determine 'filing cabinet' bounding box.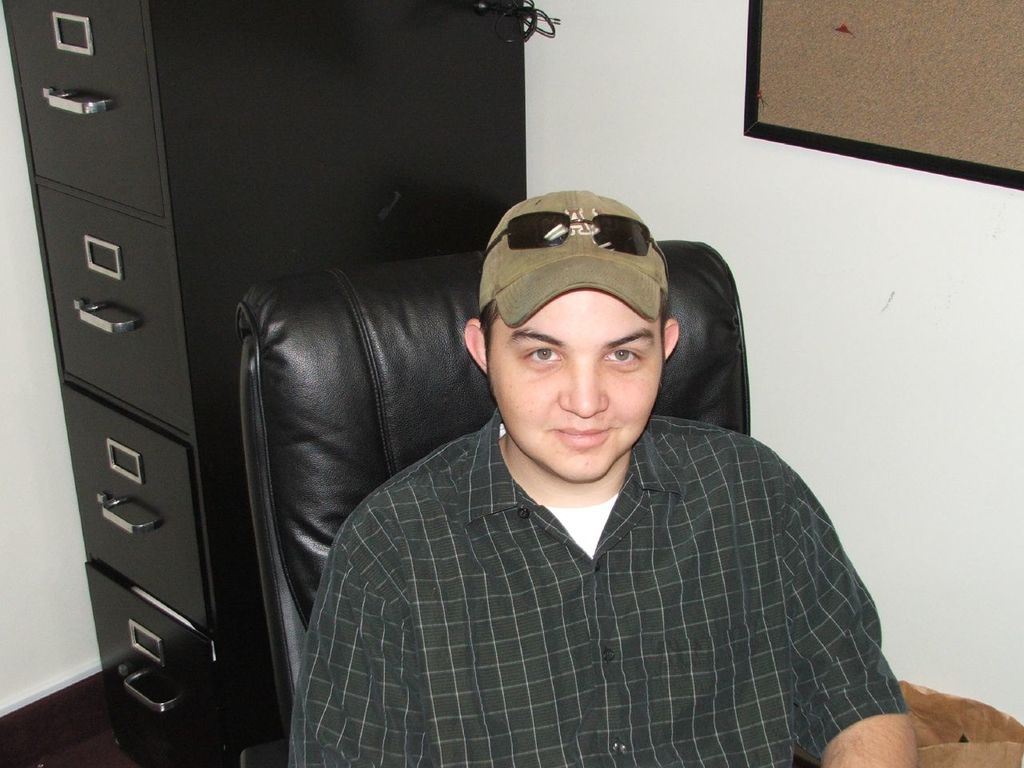
Determined: {"x1": 1, "y1": 0, "x2": 543, "y2": 767}.
